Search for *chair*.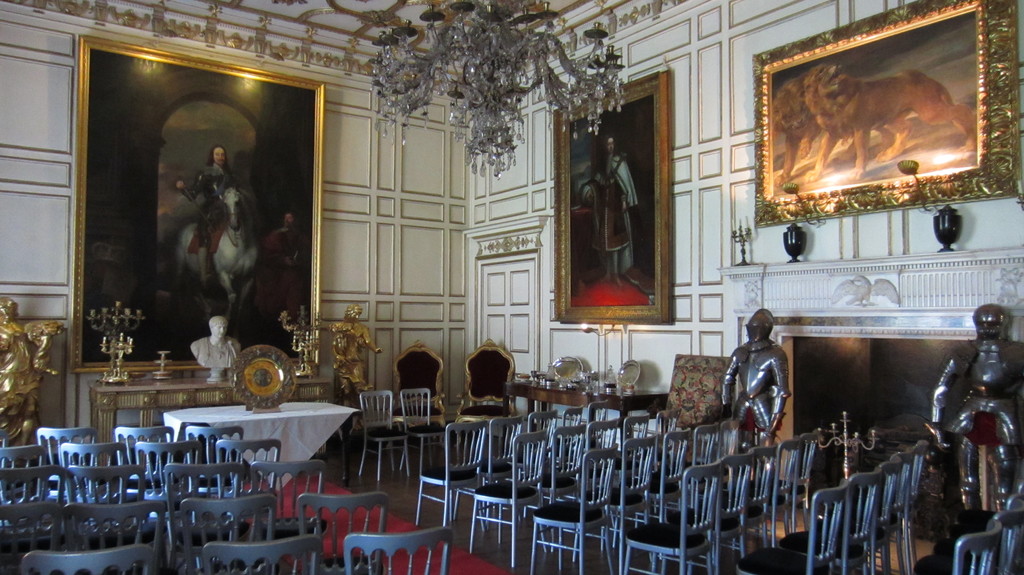
Found at bbox=[945, 478, 1023, 574].
